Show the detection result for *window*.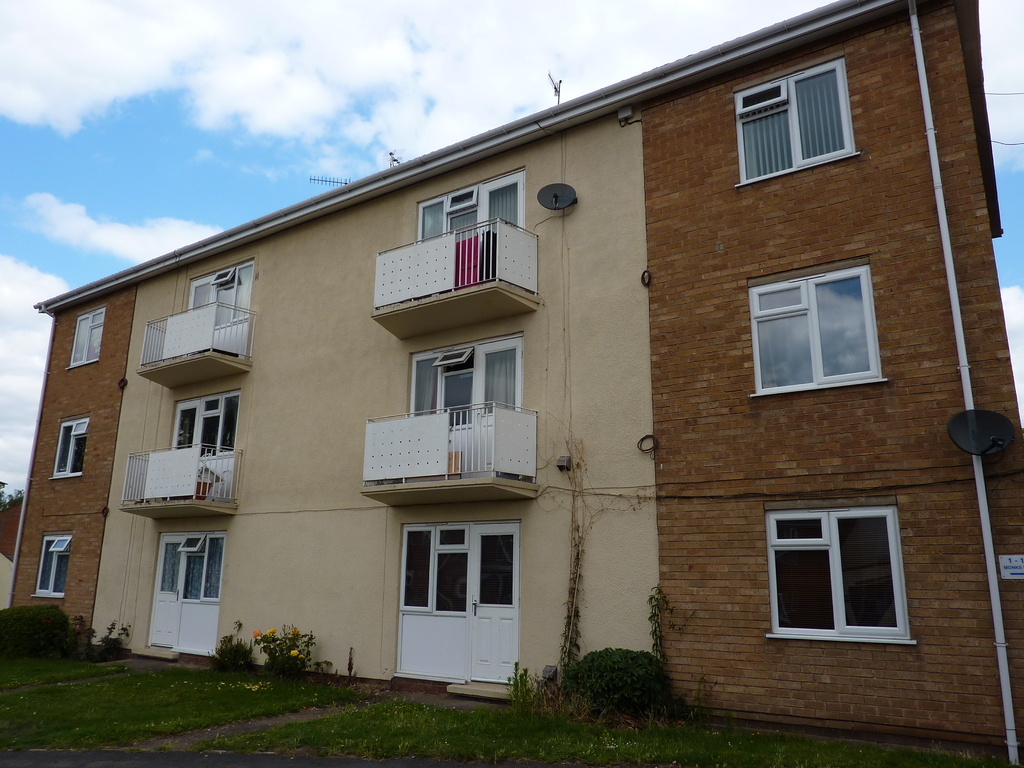
[778,492,921,648].
